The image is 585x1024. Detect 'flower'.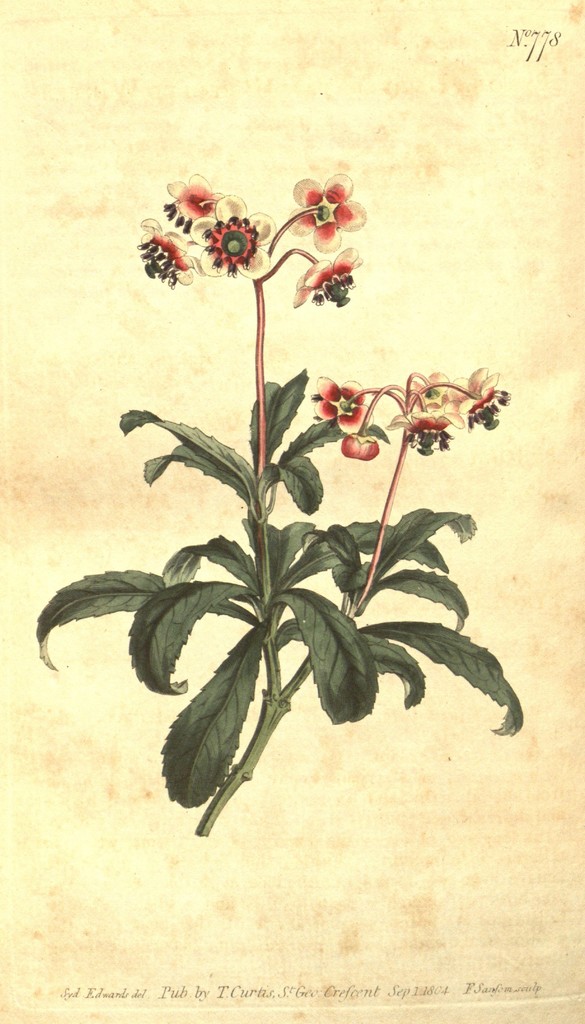
Detection: bbox(403, 367, 470, 414).
